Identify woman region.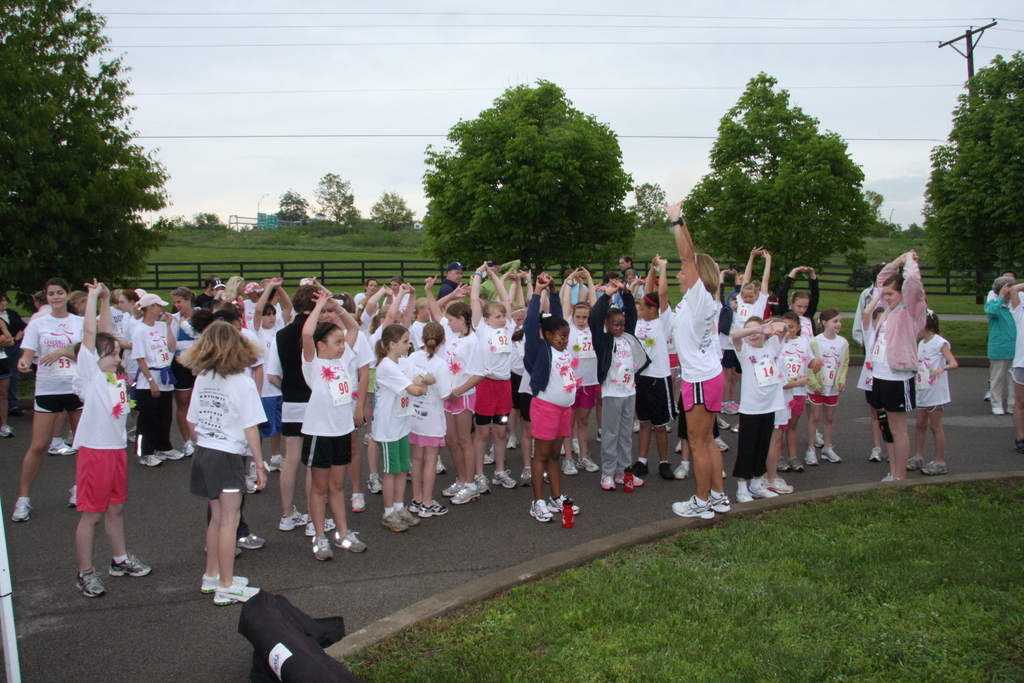
Region: left=673, top=190, right=735, bottom=525.
